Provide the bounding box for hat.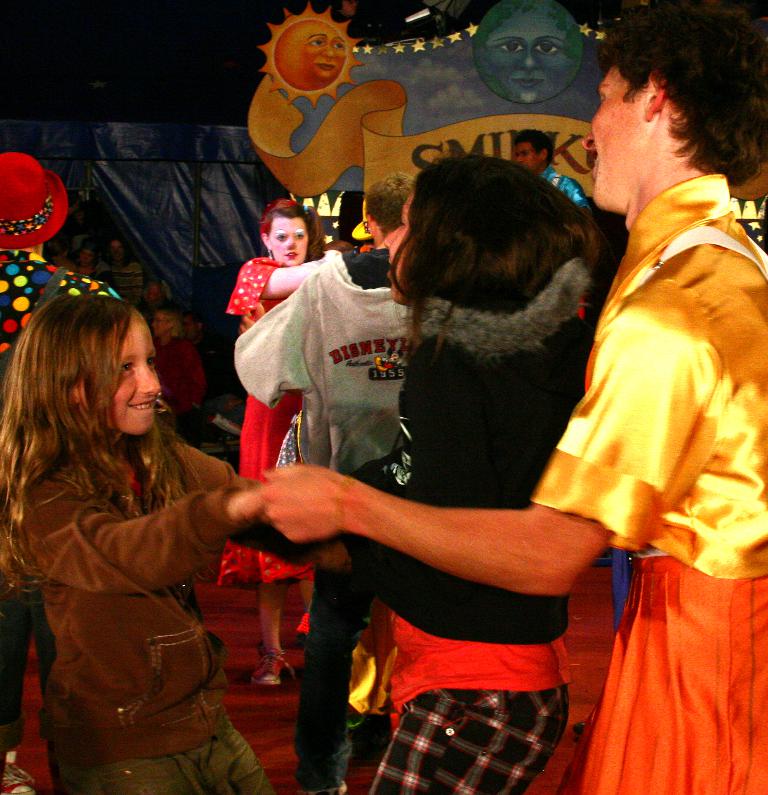
bbox=[1, 141, 75, 246].
